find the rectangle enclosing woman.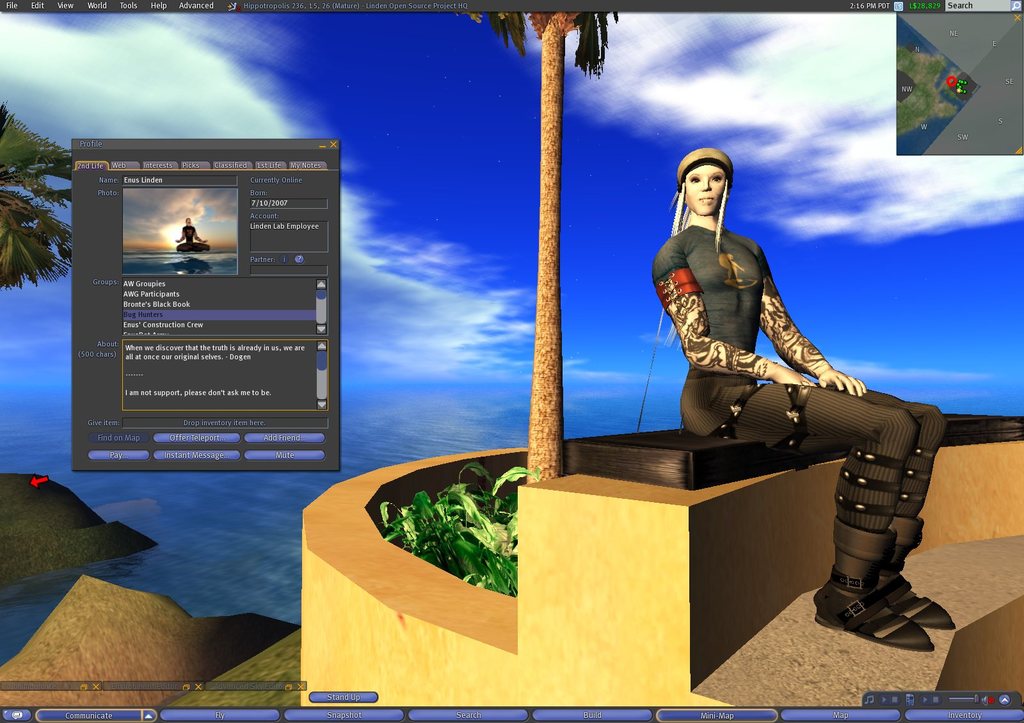
crop(662, 143, 911, 633).
